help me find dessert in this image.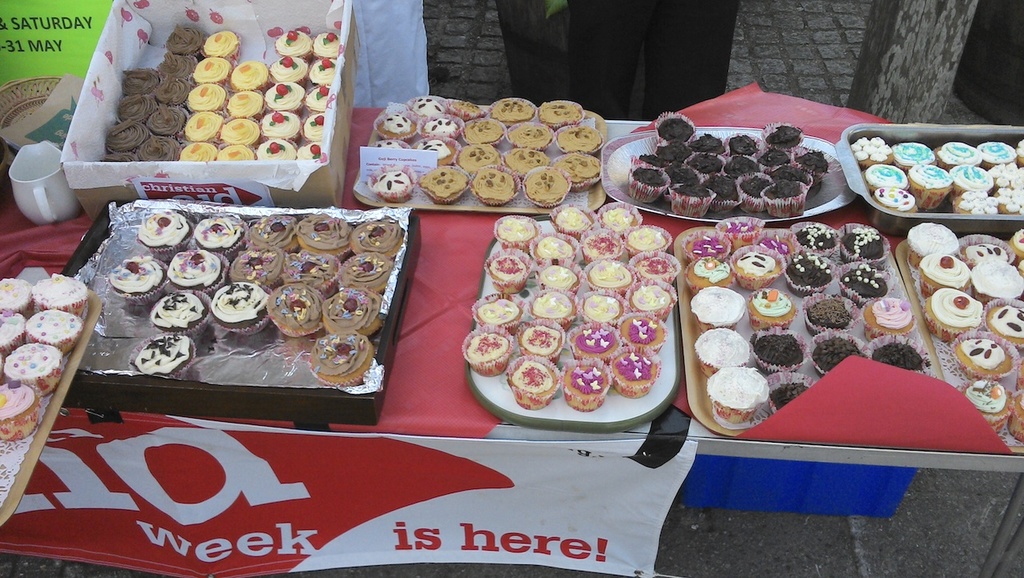
Found it: left=518, top=120, right=549, bottom=145.
